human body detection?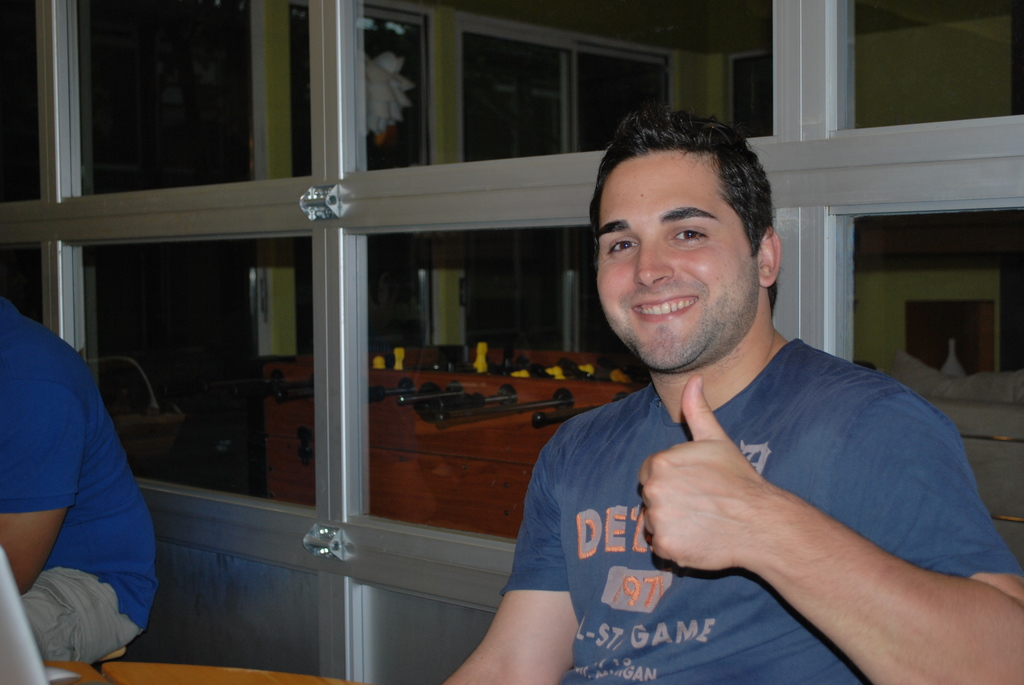
<box>13,246,171,680</box>
